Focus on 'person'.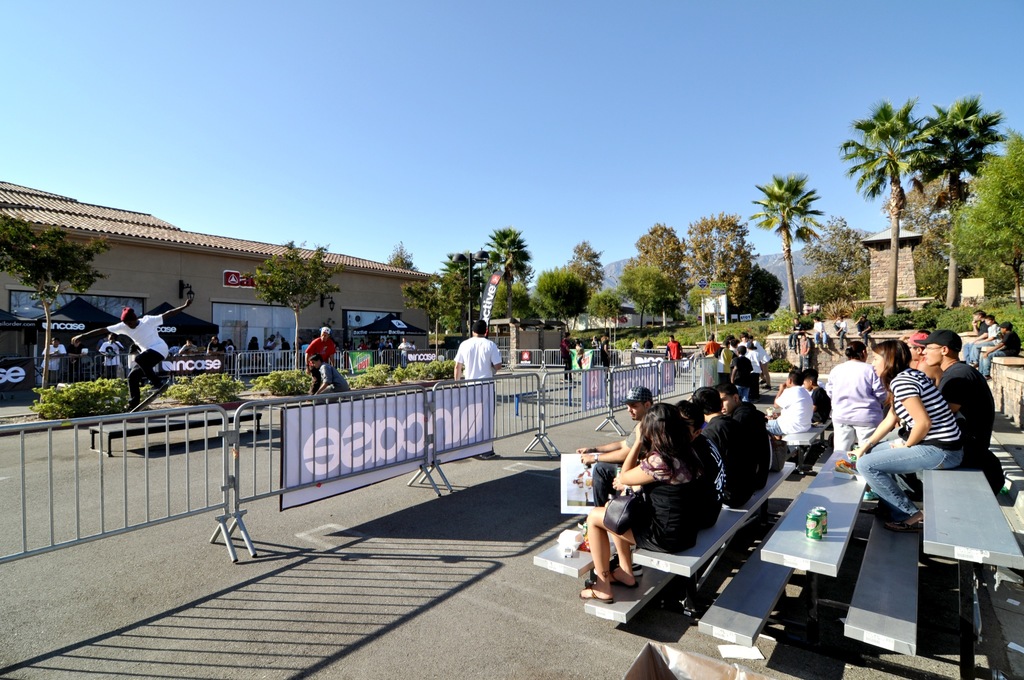
Focused at x1=857, y1=311, x2=877, y2=346.
